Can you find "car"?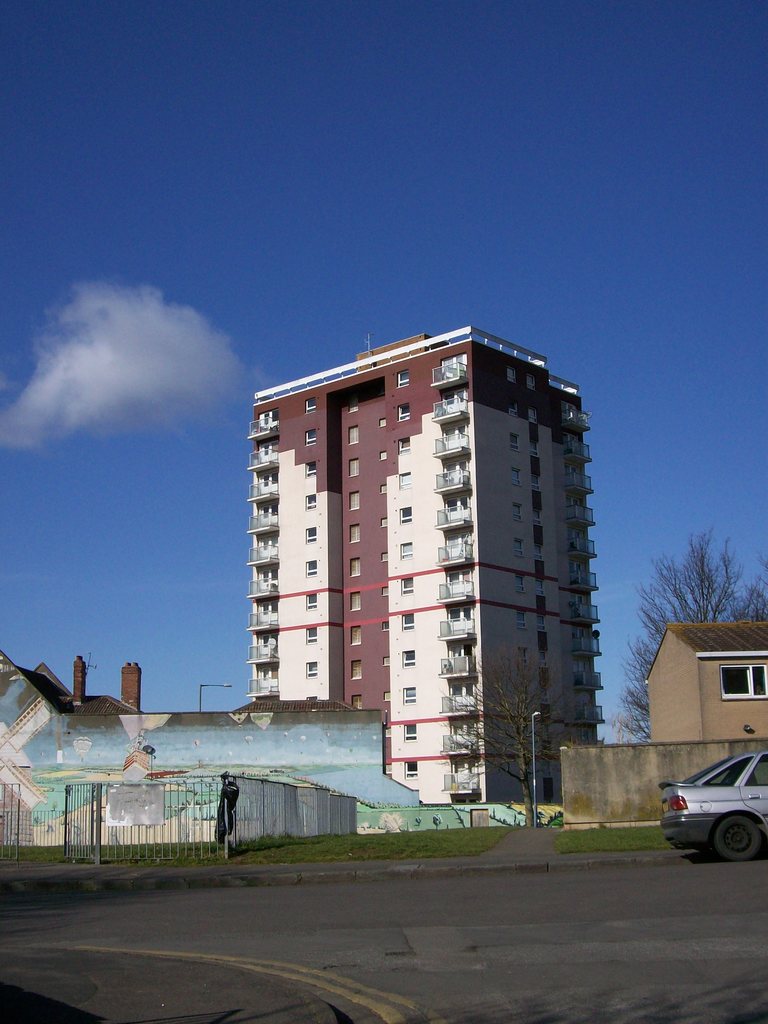
Yes, bounding box: select_region(653, 751, 767, 865).
